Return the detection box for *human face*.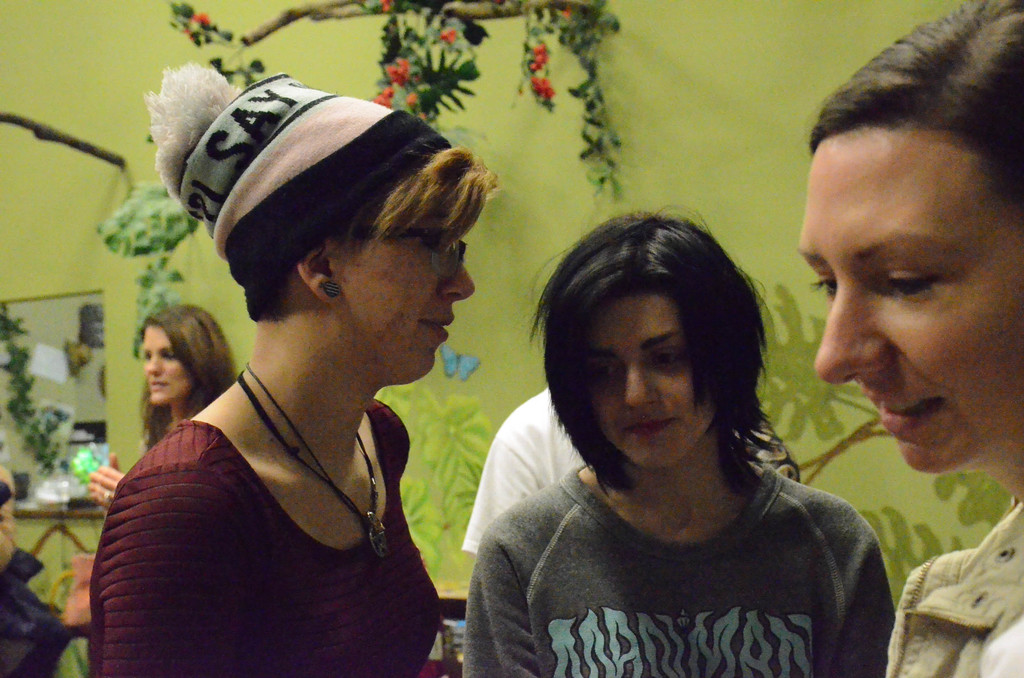
BBox(796, 123, 1023, 475).
